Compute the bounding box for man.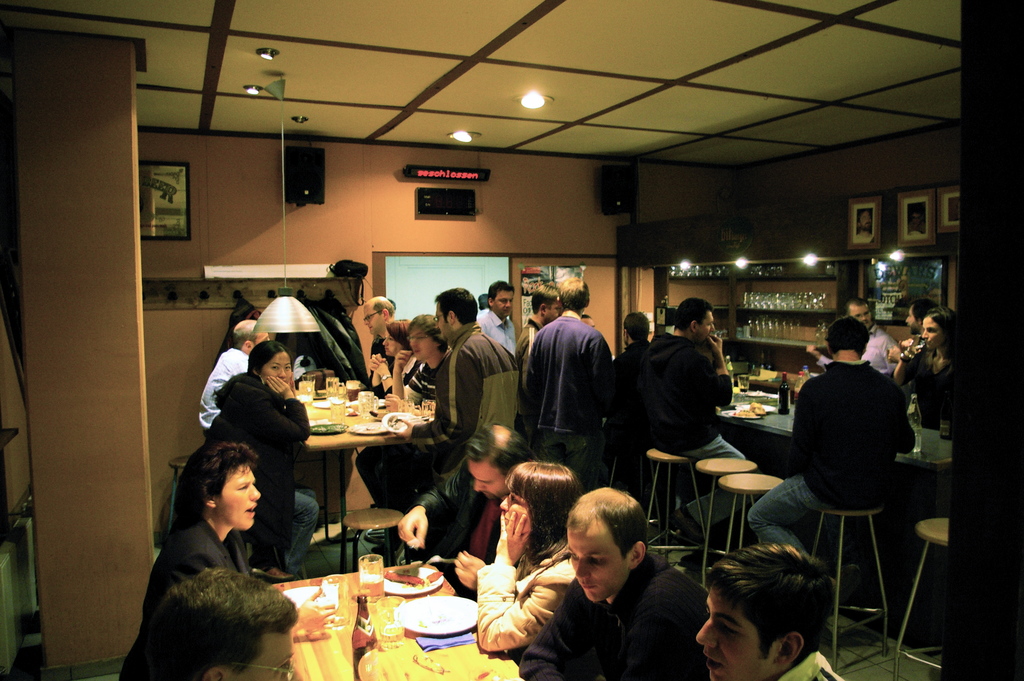
740,293,913,554.
